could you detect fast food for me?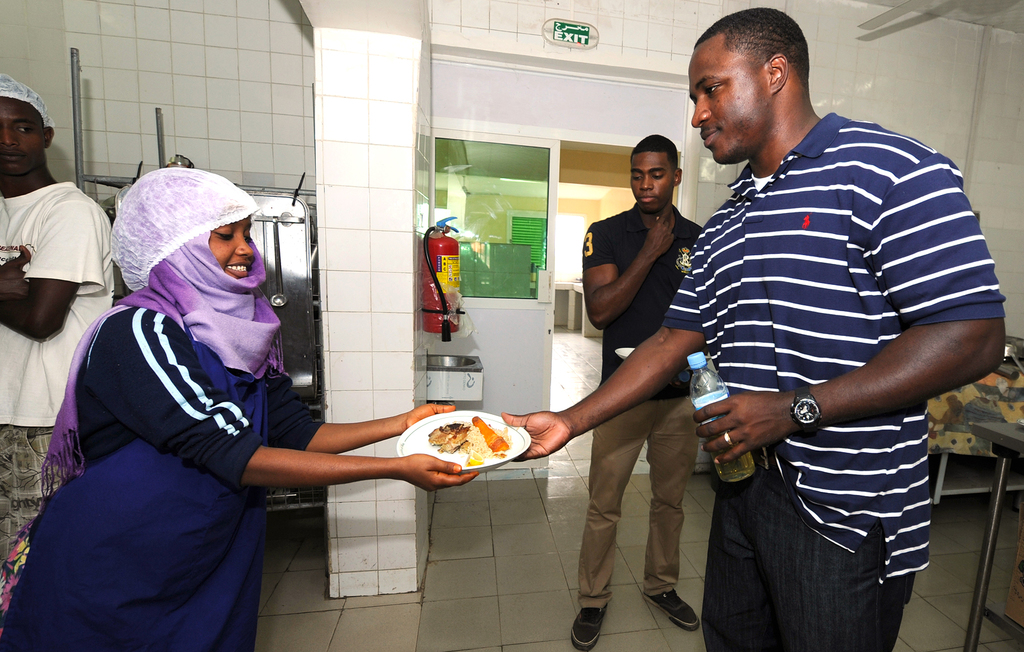
Detection result: 379:409:513:481.
